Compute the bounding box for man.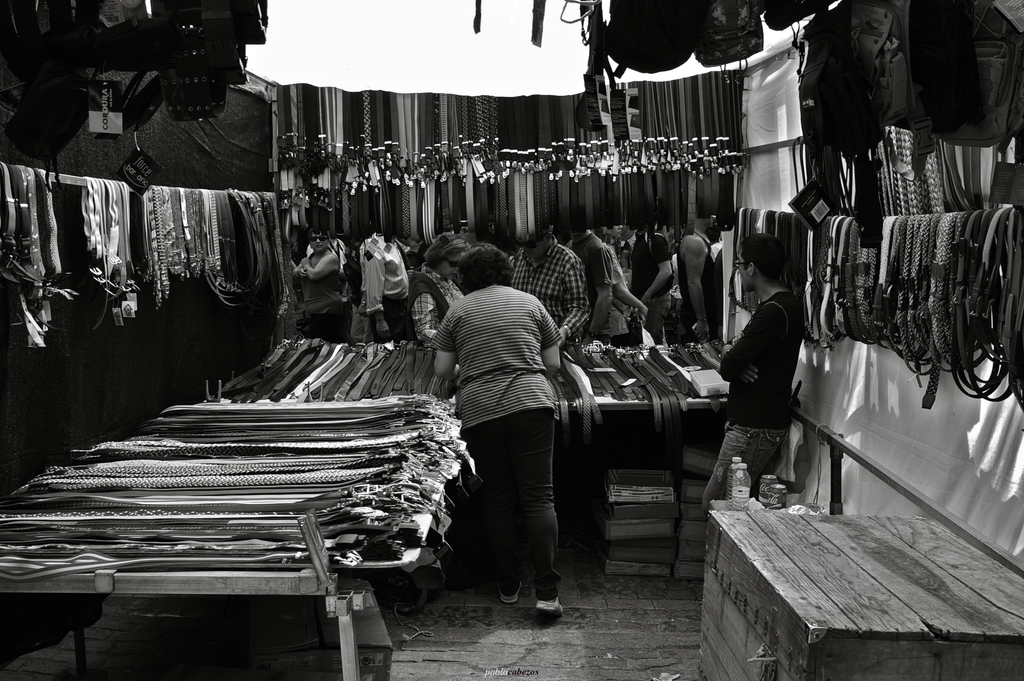
[367,233,408,341].
